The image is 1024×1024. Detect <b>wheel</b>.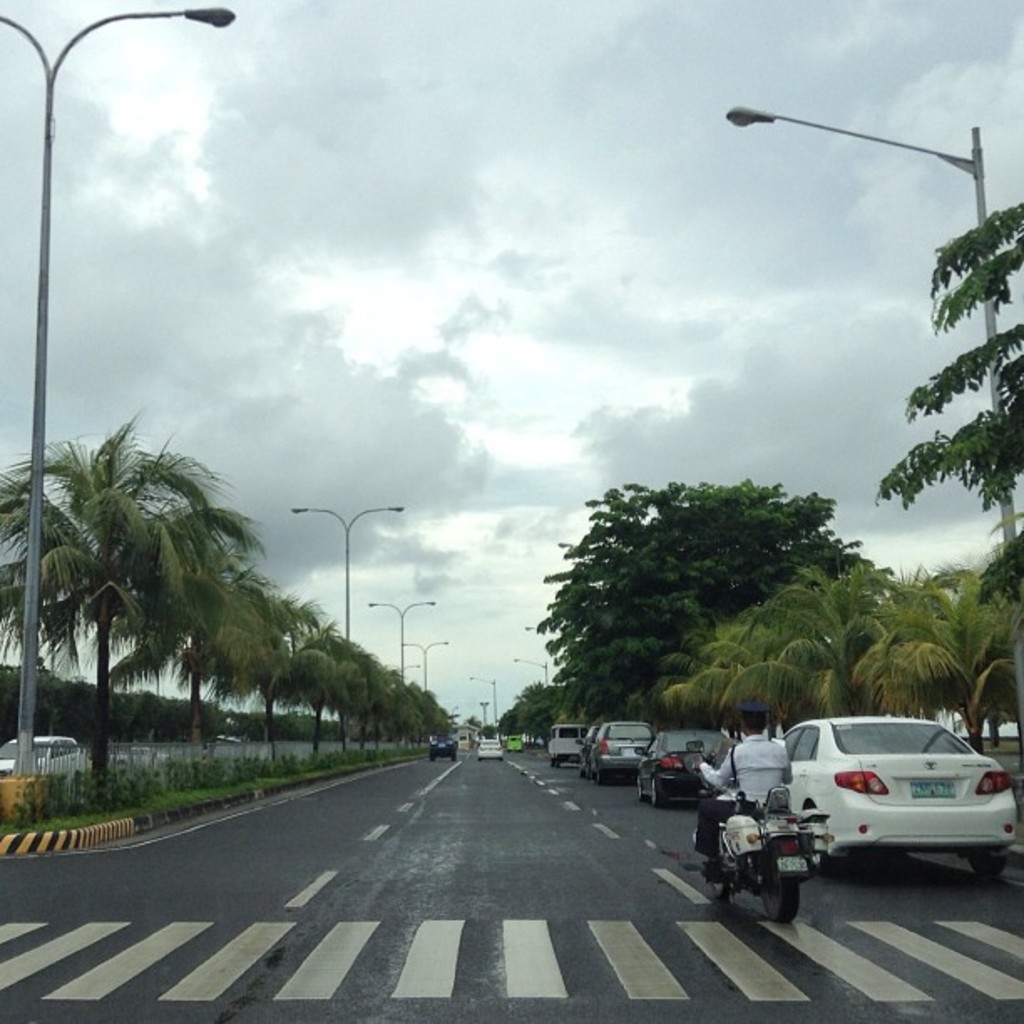
Detection: box=[972, 848, 1006, 887].
